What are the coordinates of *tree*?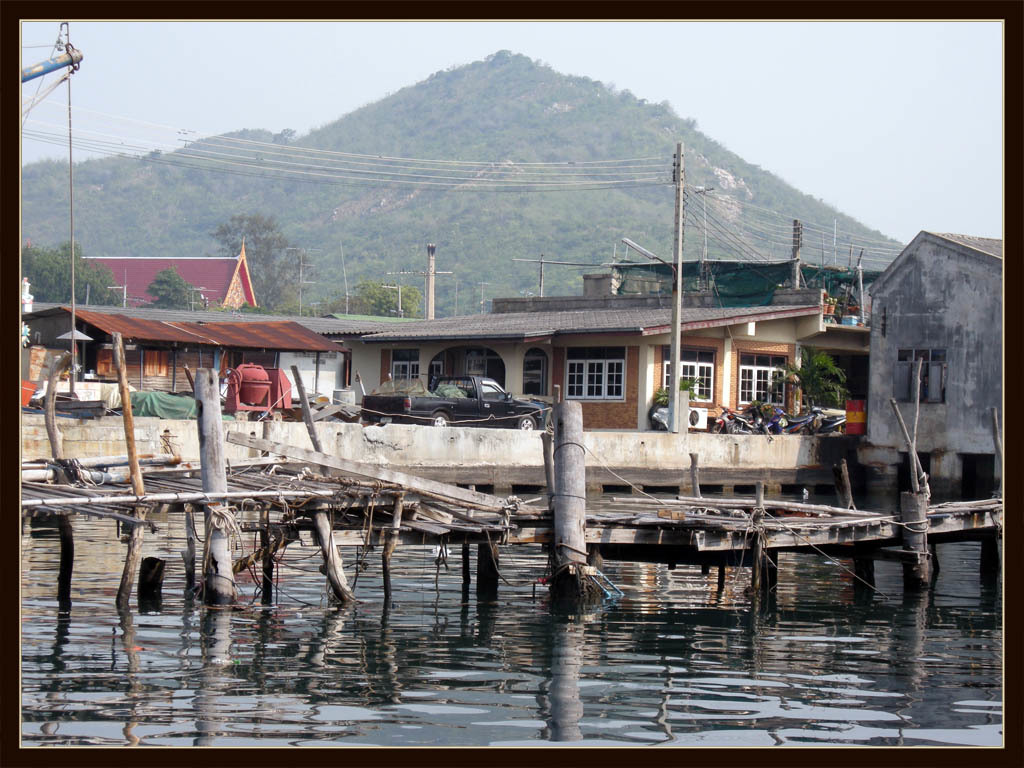
locate(19, 238, 126, 308).
